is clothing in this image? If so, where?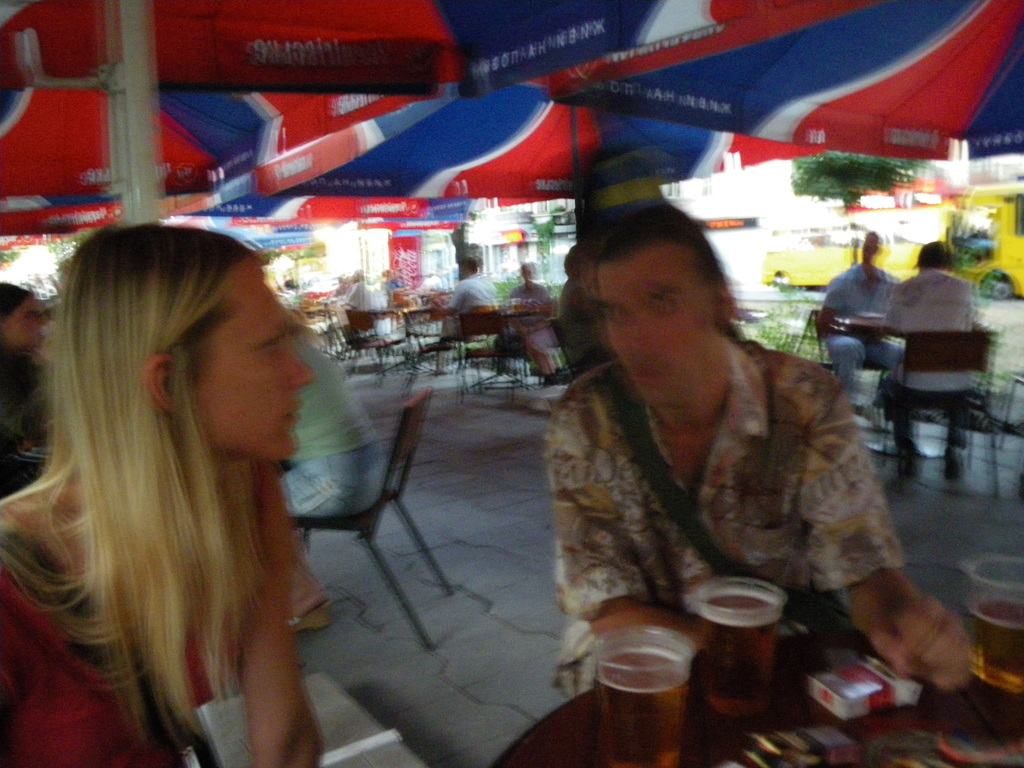
Yes, at bbox(0, 537, 257, 767).
